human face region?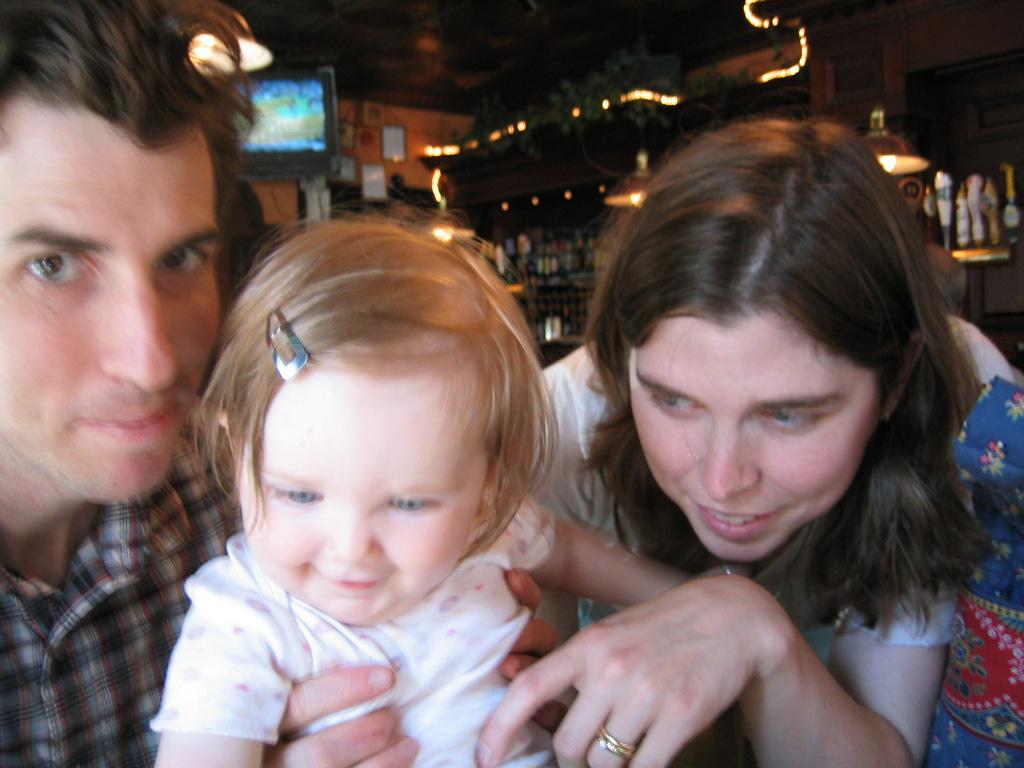
bbox(238, 371, 481, 625)
